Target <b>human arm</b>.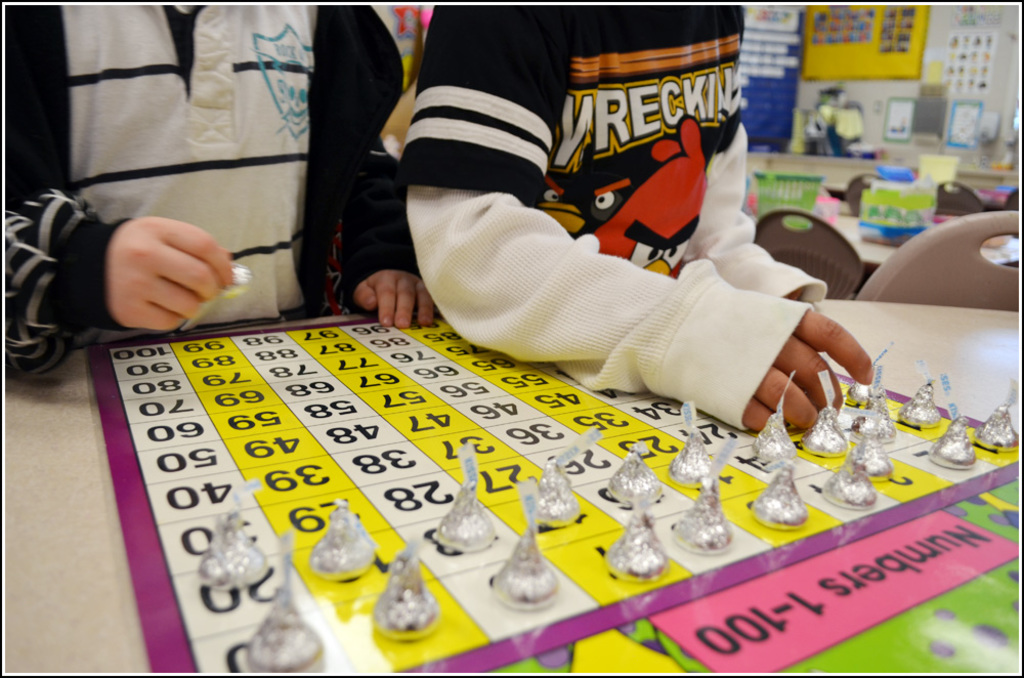
Target region: left=397, top=4, right=878, bottom=434.
